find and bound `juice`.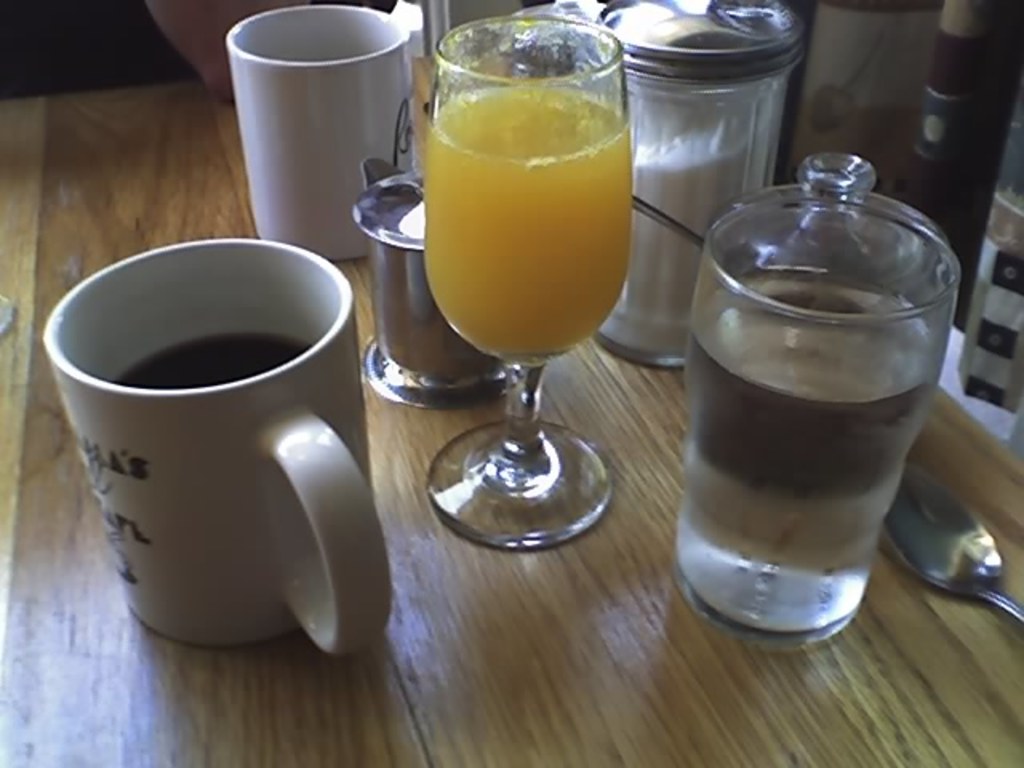
Bound: [403,26,638,480].
